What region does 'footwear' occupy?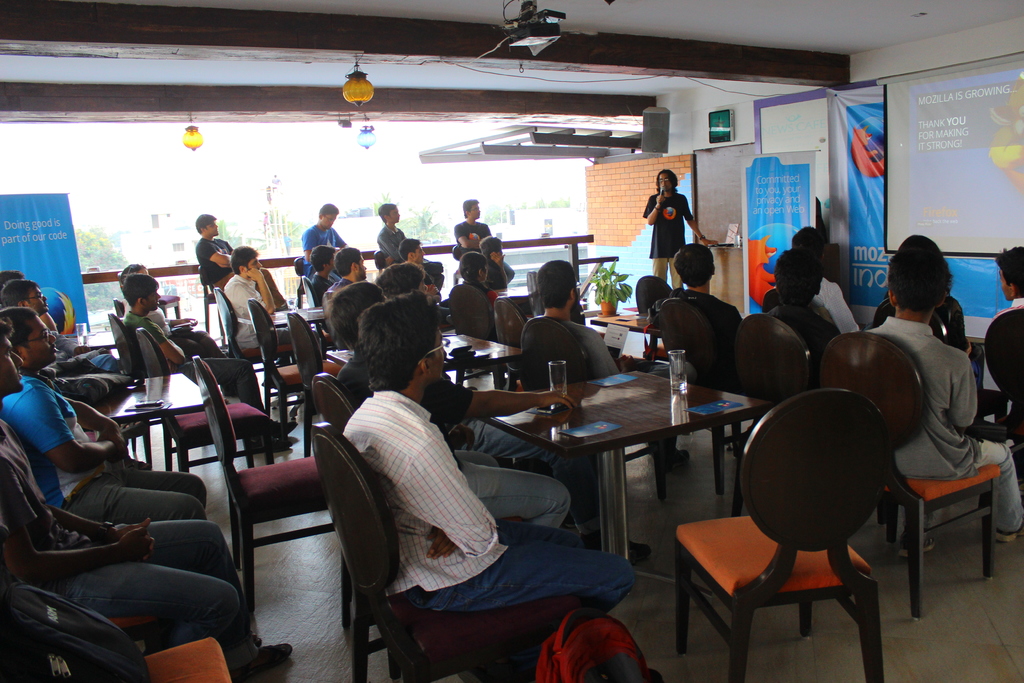
252:432:289:450.
